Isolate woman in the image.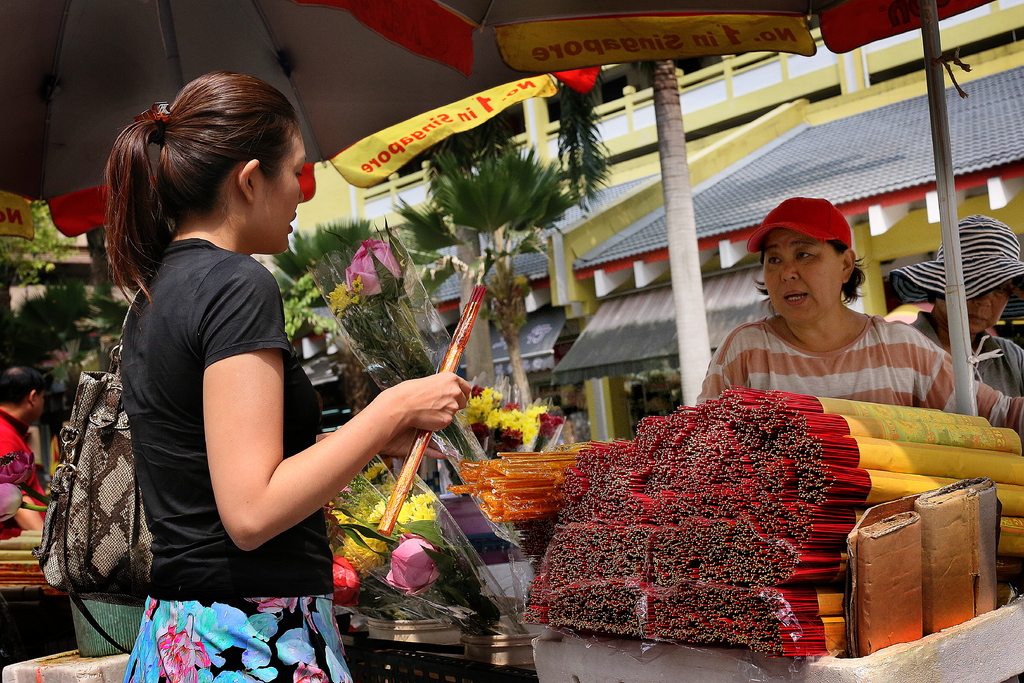
Isolated region: 888:217:1021:394.
